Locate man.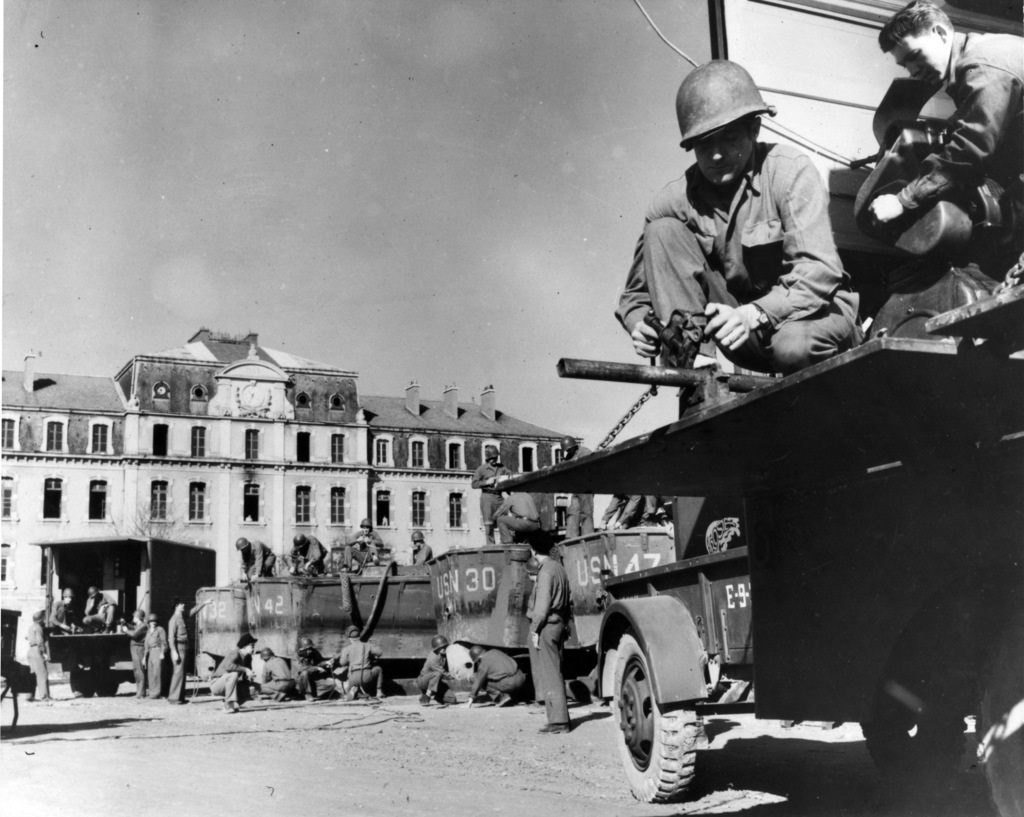
Bounding box: <box>163,603,204,700</box>.
